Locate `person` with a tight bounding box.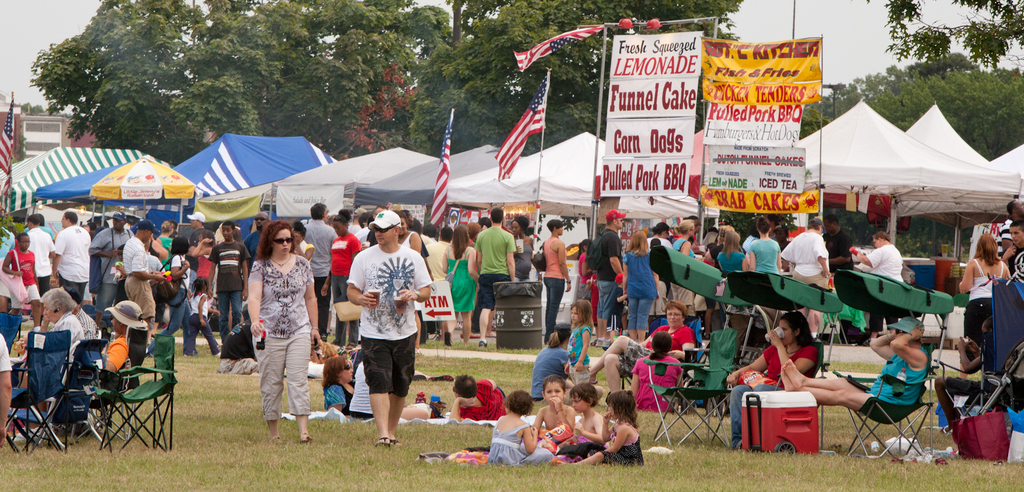
region(537, 212, 573, 332).
